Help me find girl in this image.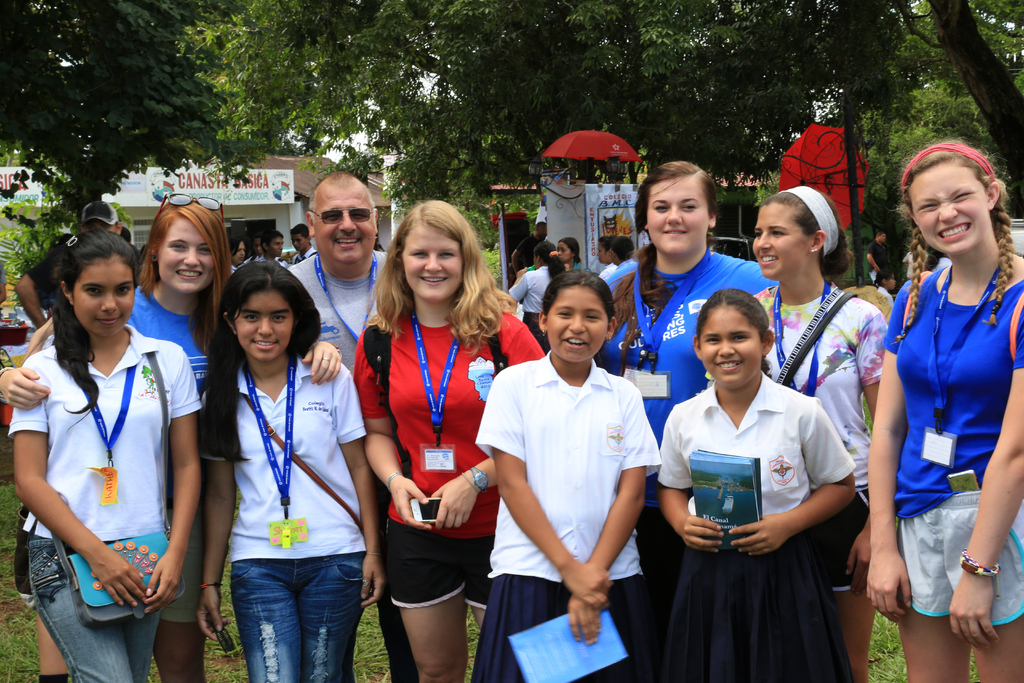
Found it: 0:186:232:682.
